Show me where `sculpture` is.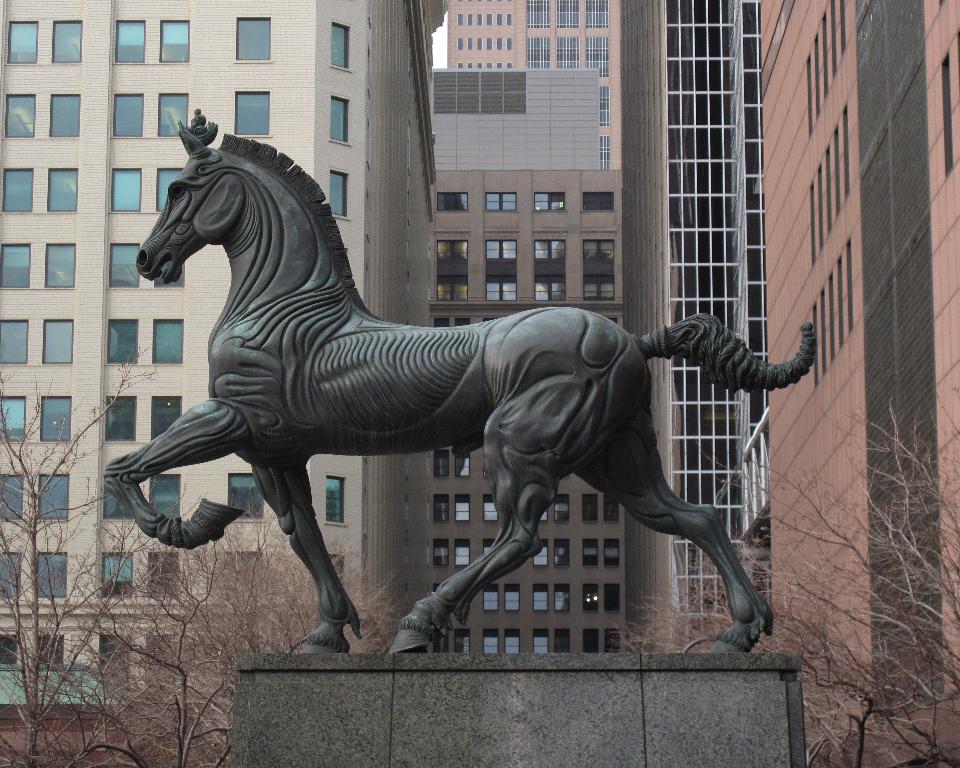
`sculpture` is at [68, 129, 803, 700].
